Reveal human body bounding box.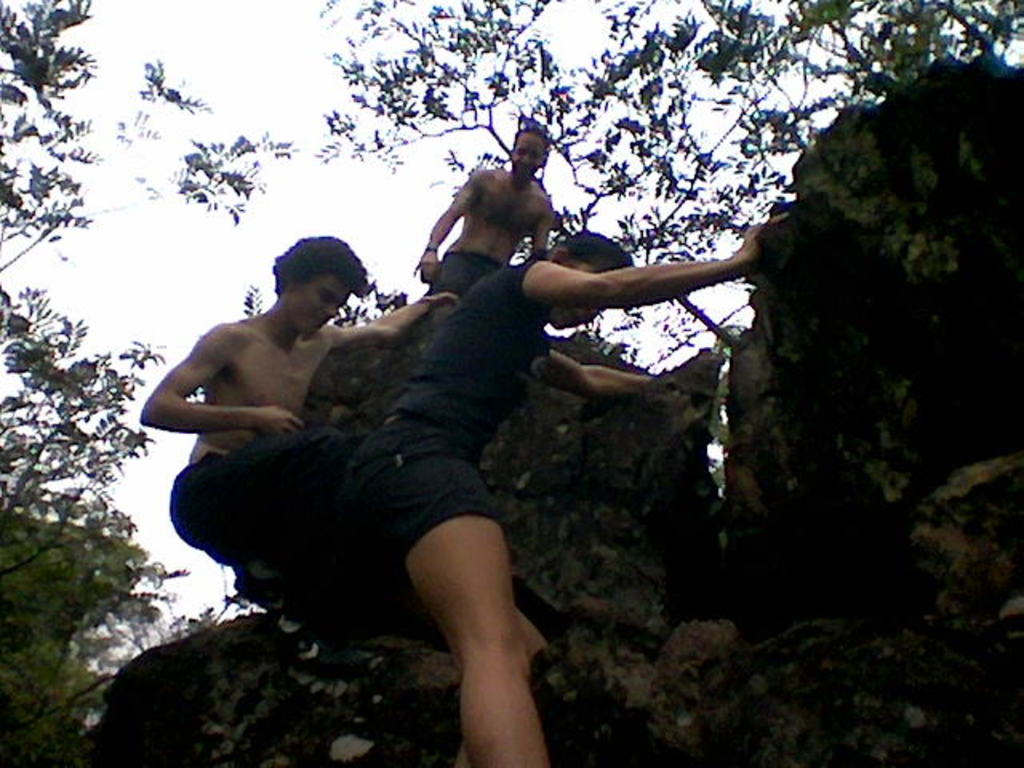
Revealed: x1=133, y1=248, x2=490, y2=661.
